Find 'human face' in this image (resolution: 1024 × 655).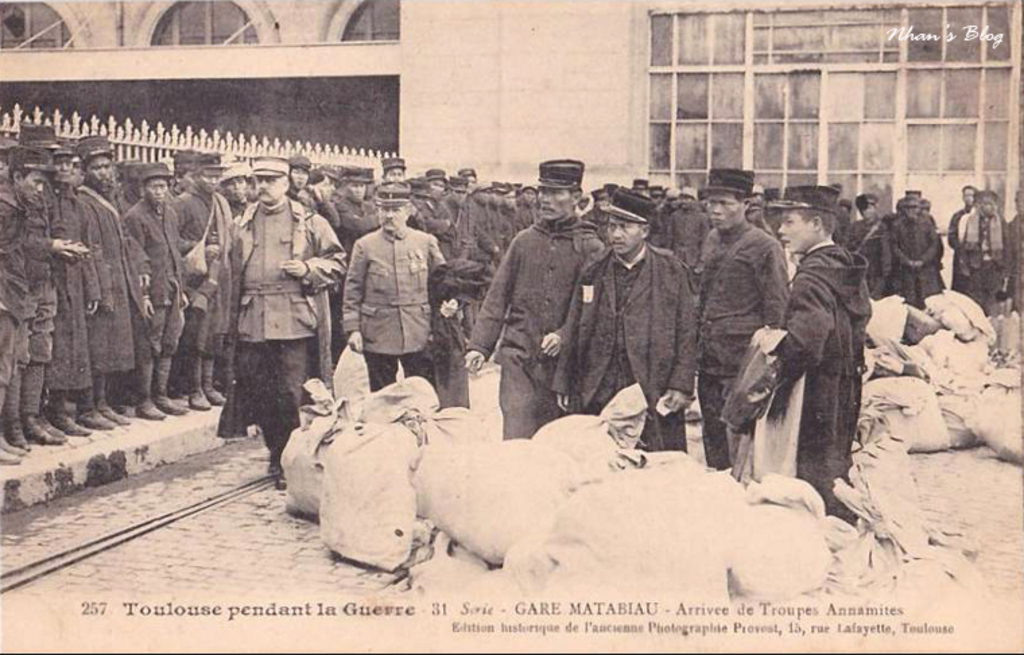
box(252, 177, 282, 202).
